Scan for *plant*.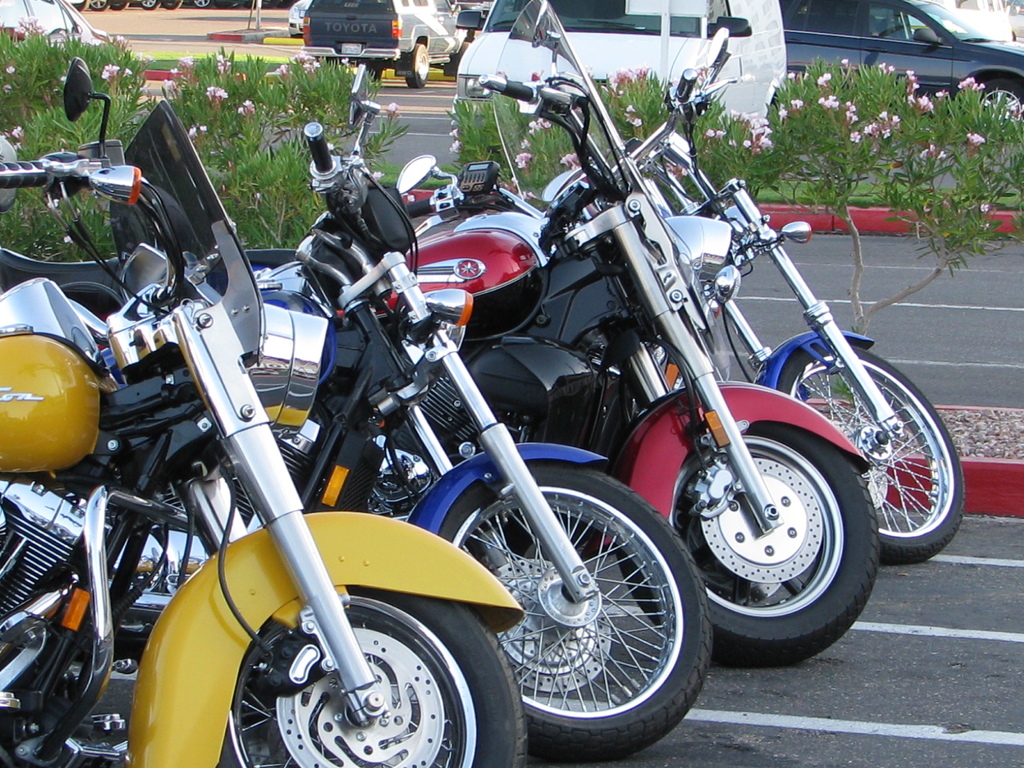
Scan result: (left=766, top=55, right=1023, bottom=331).
